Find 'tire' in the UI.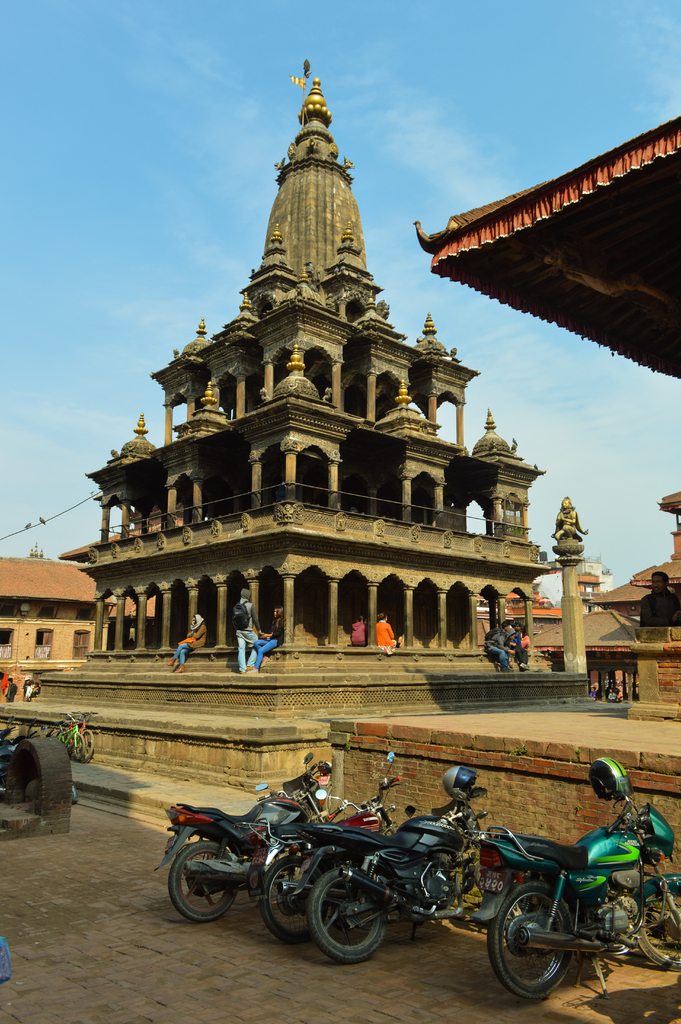
UI element at 168,842,235,922.
